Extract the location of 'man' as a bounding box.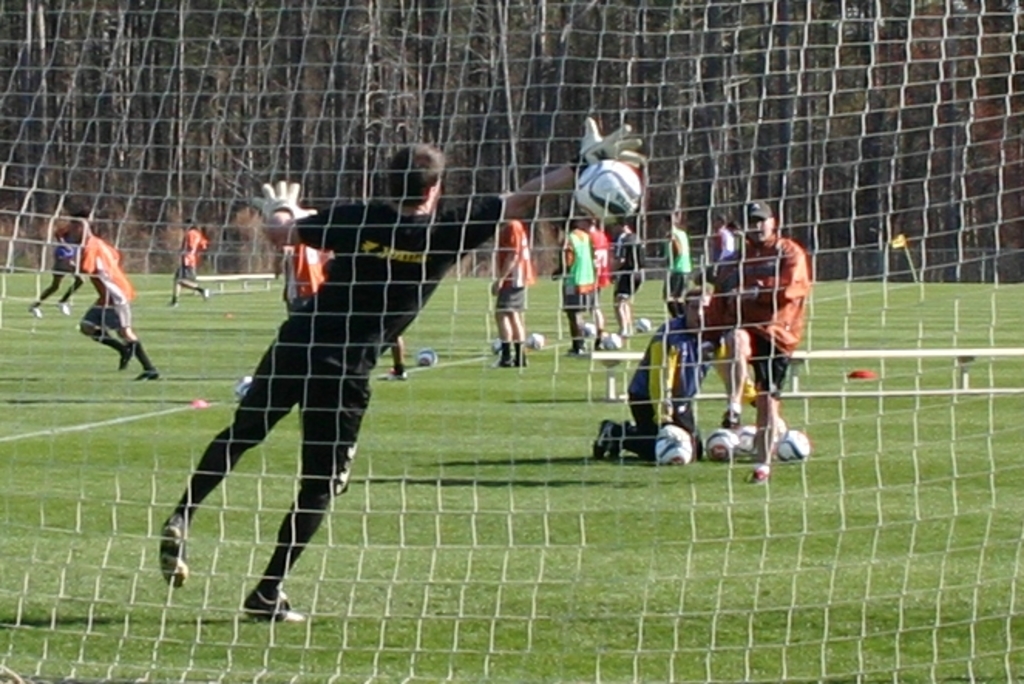
x1=70 y1=215 x2=162 y2=383.
